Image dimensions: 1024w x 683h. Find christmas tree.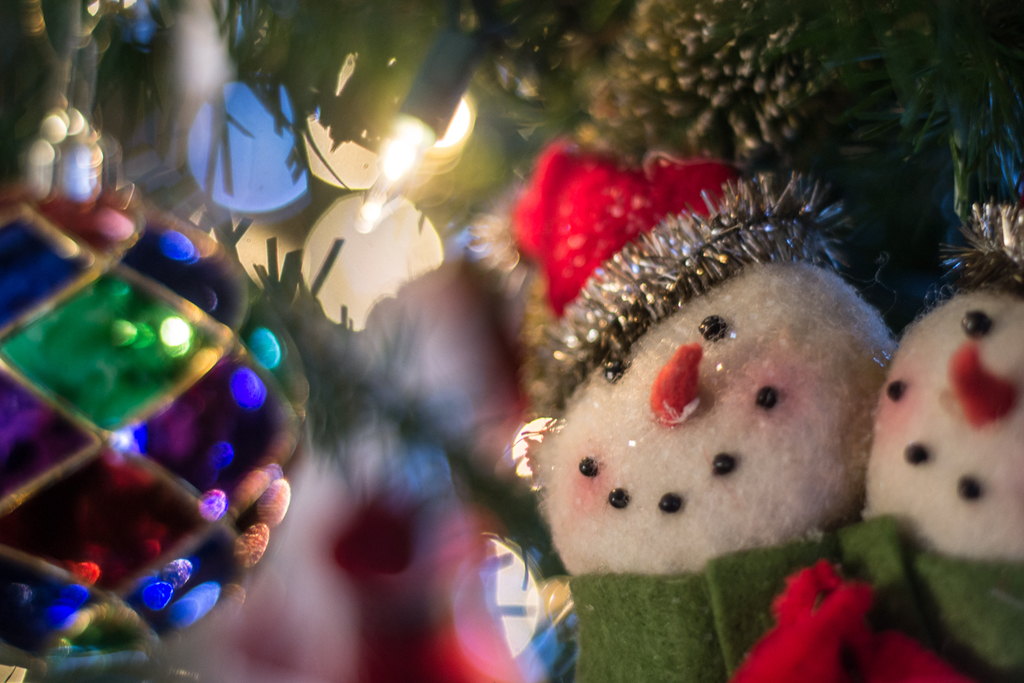
l=0, t=0, r=1023, b=682.
